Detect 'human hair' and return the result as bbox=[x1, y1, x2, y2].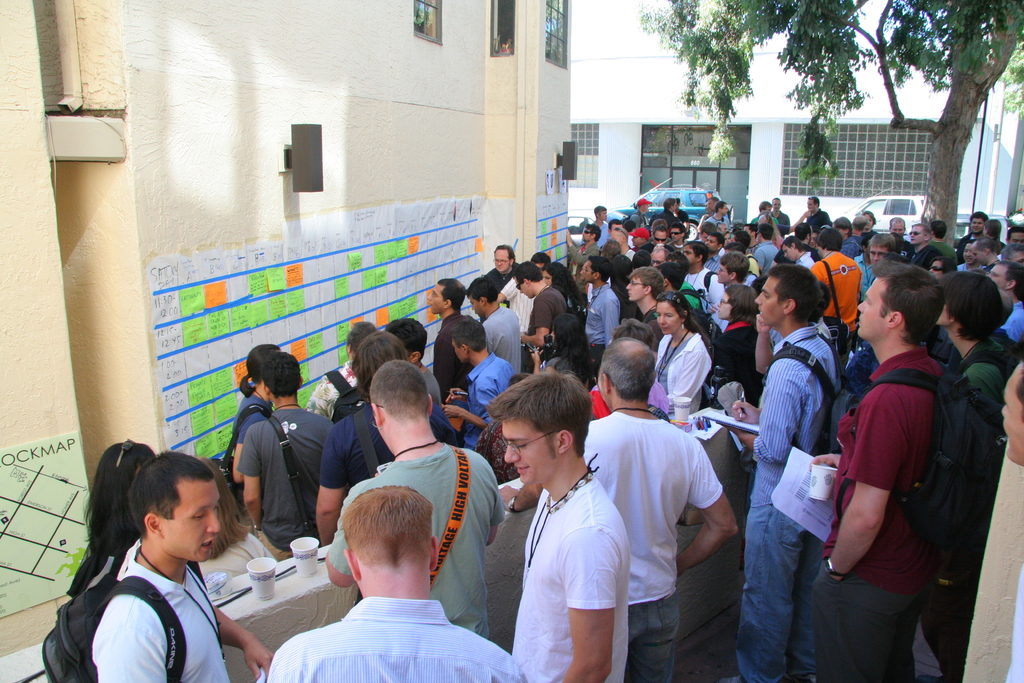
bbox=[545, 259, 584, 305].
